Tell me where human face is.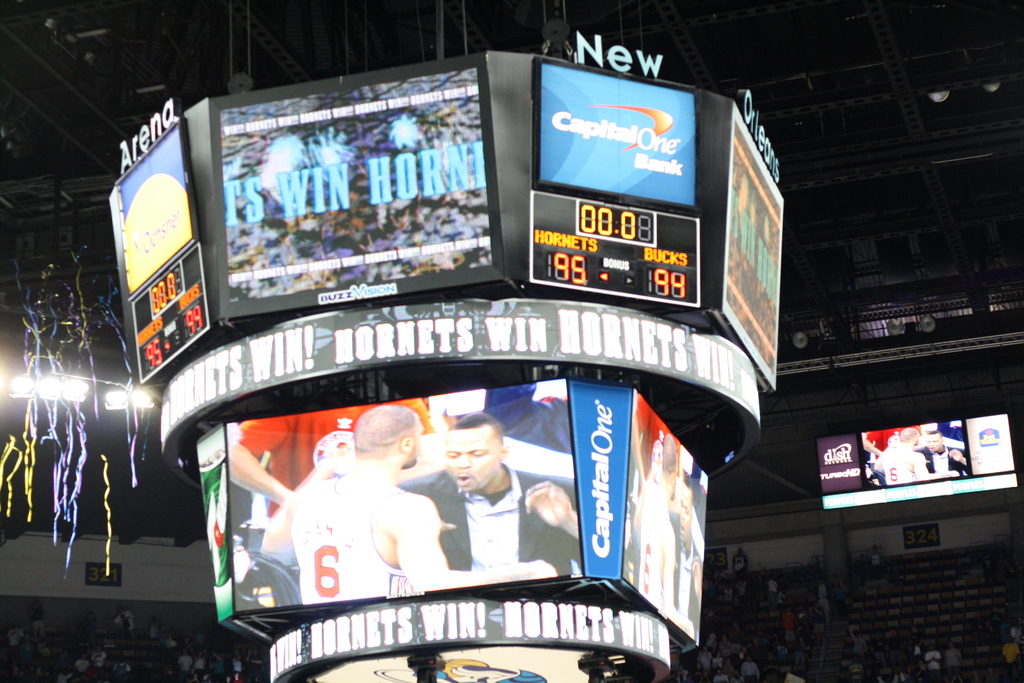
human face is at Rect(674, 463, 678, 498).
